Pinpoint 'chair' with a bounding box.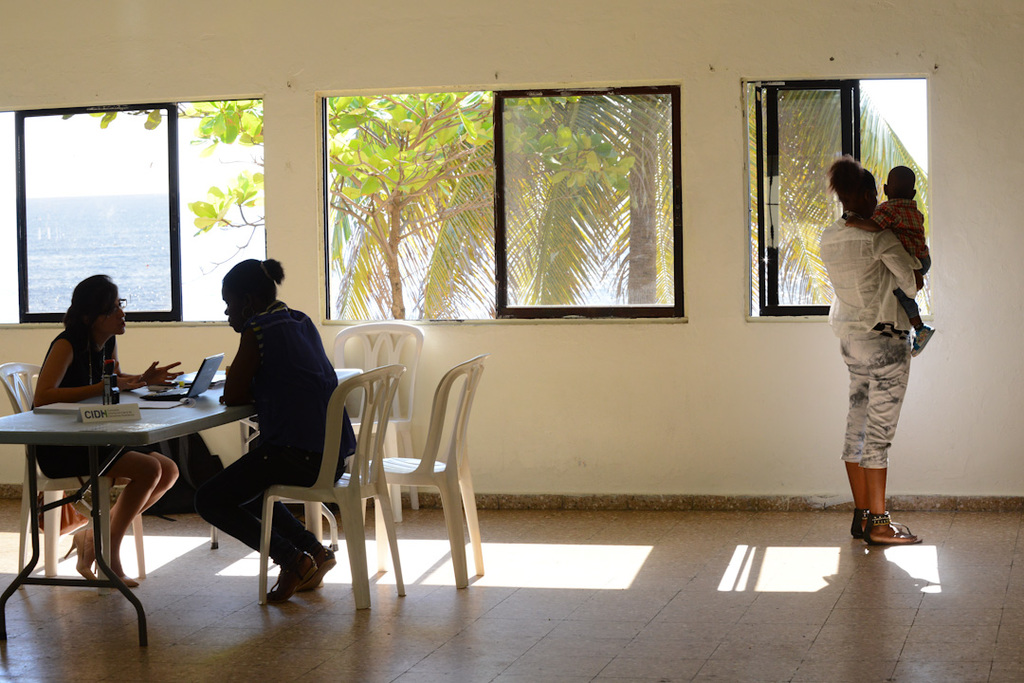
Rect(334, 322, 427, 527).
